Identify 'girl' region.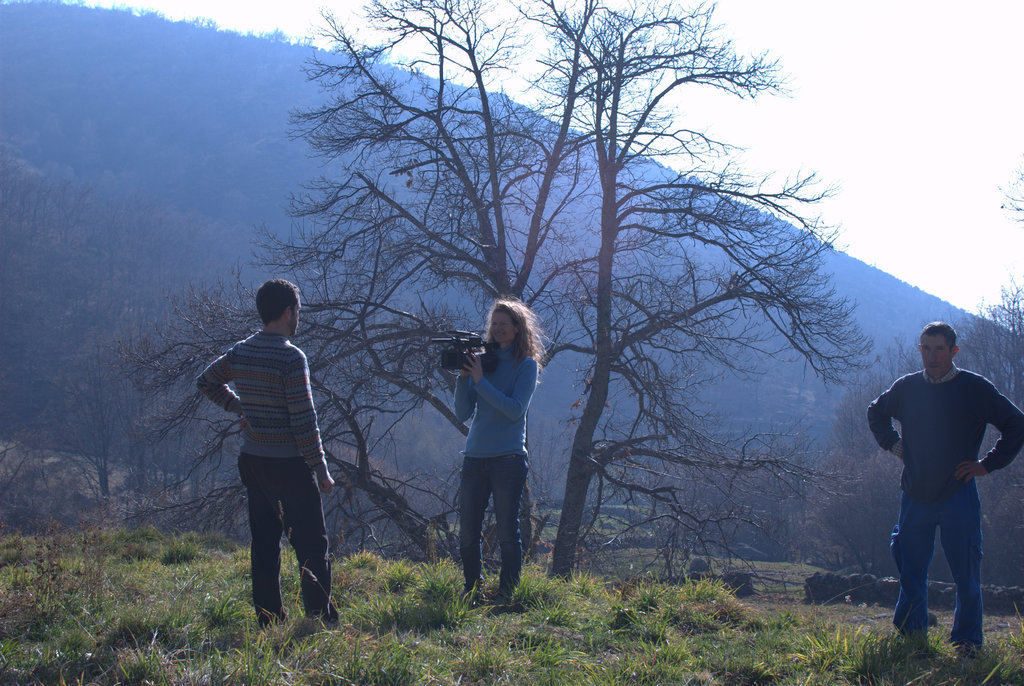
Region: [454,298,552,603].
